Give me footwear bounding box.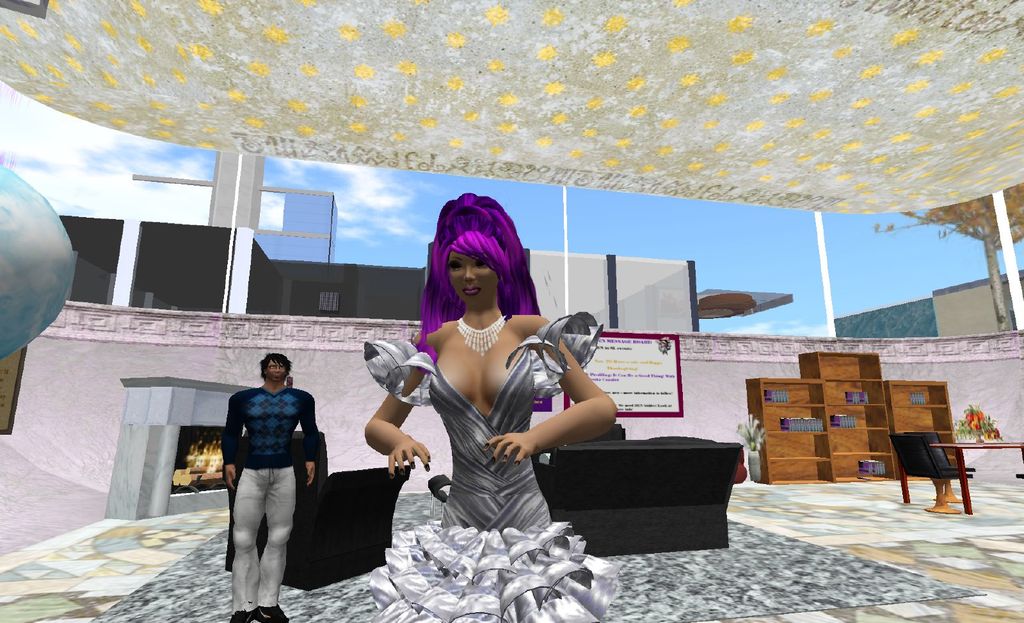
259:605:285:622.
